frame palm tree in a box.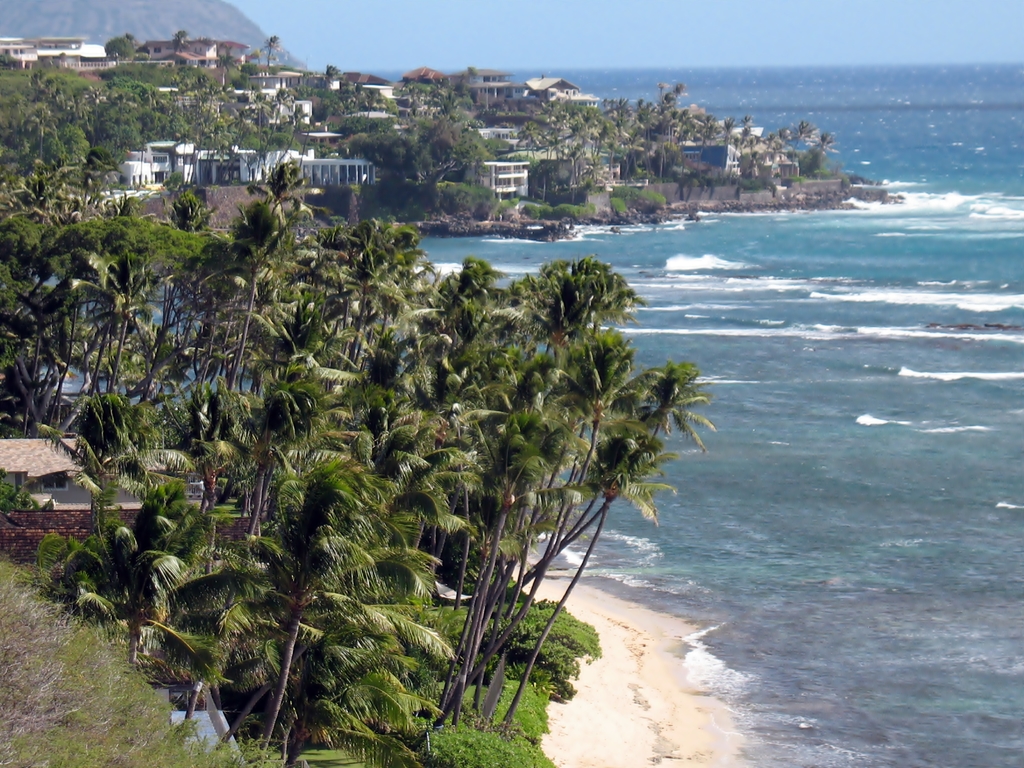
(x1=483, y1=280, x2=575, y2=375).
